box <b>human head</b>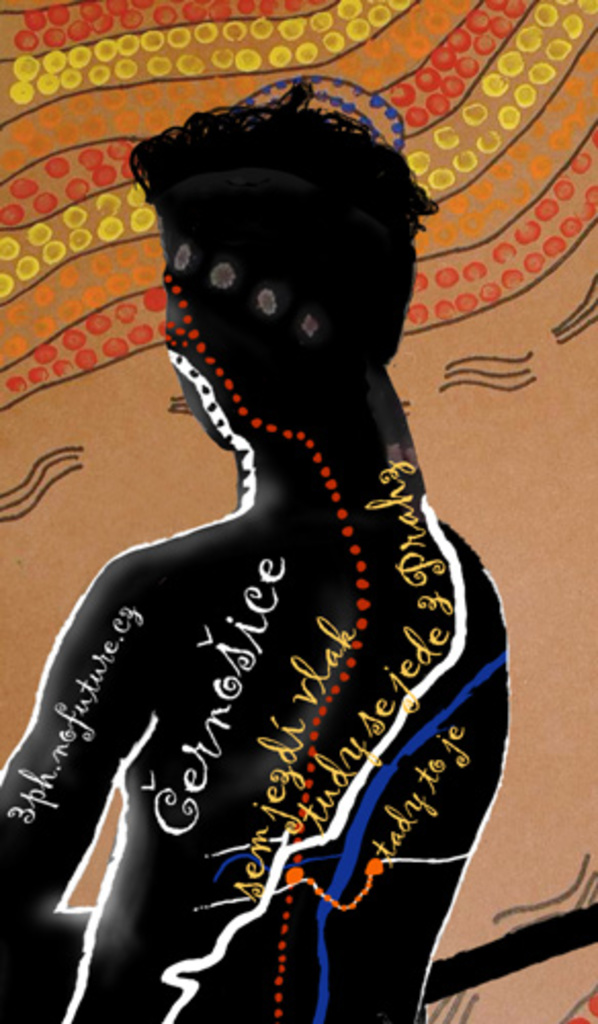
detection(162, 129, 420, 457)
